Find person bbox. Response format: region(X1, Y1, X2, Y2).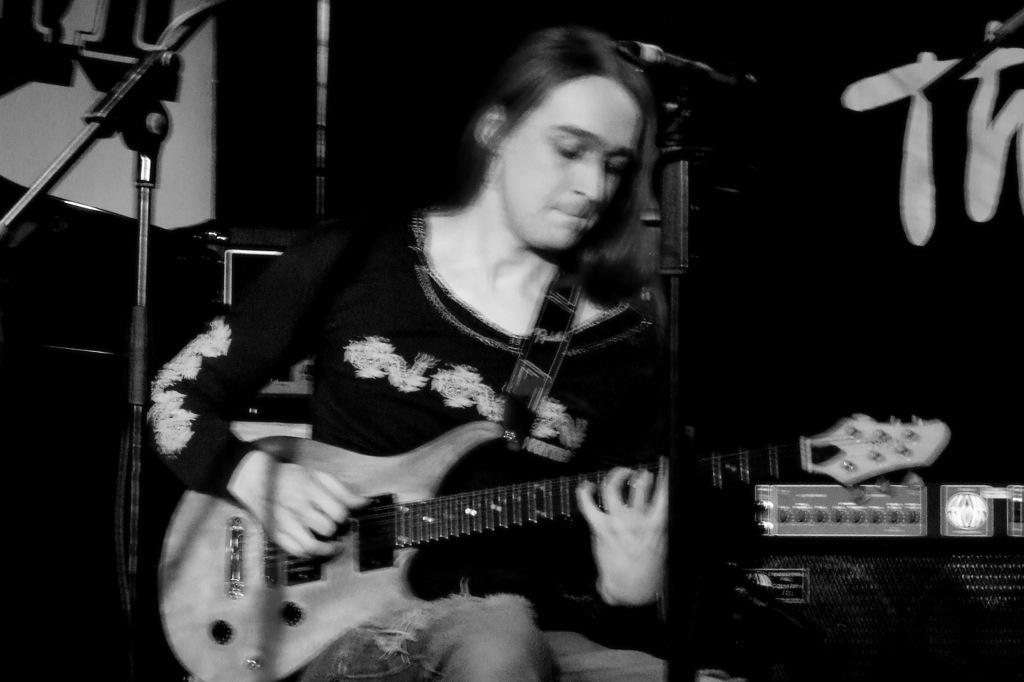
region(147, 21, 740, 681).
